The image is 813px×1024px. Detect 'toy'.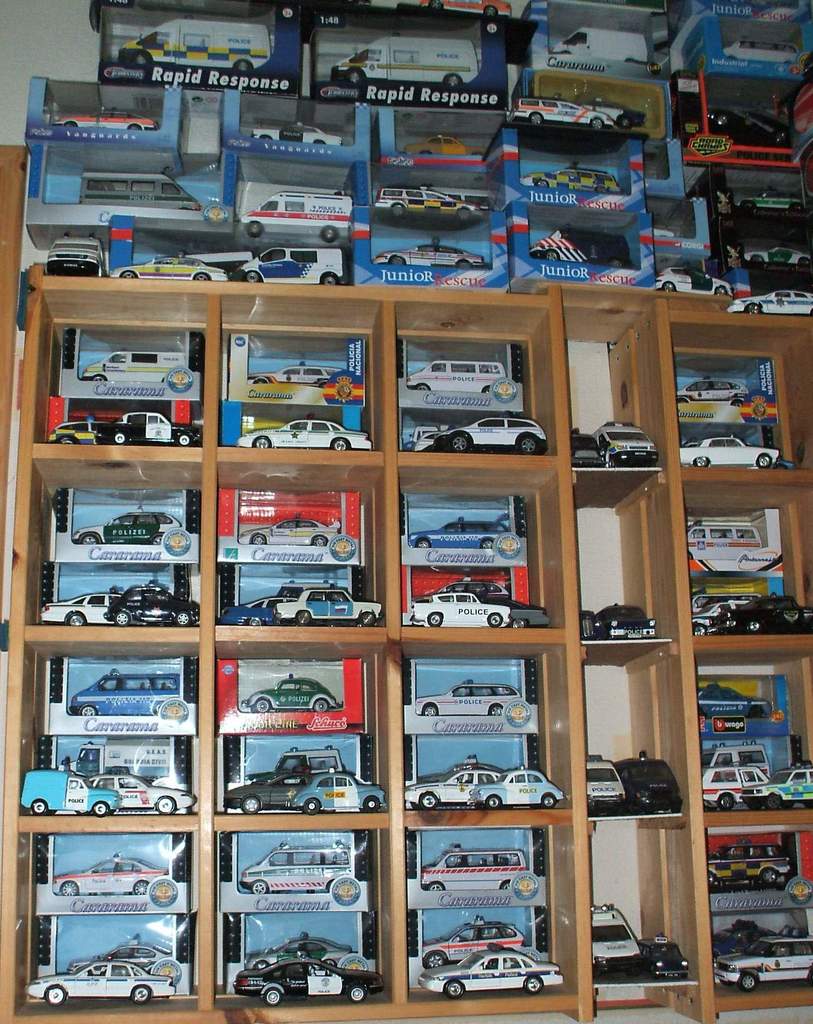
Detection: 95/413/200/447.
